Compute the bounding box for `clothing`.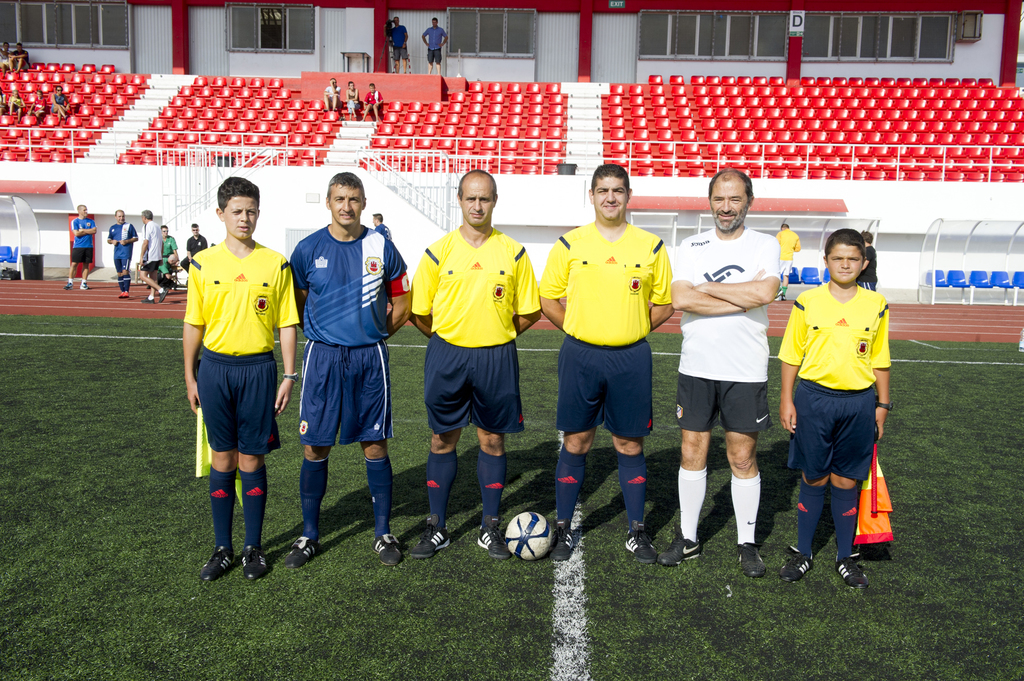
{"left": 0, "top": 47, "right": 15, "bottom": 70}.
